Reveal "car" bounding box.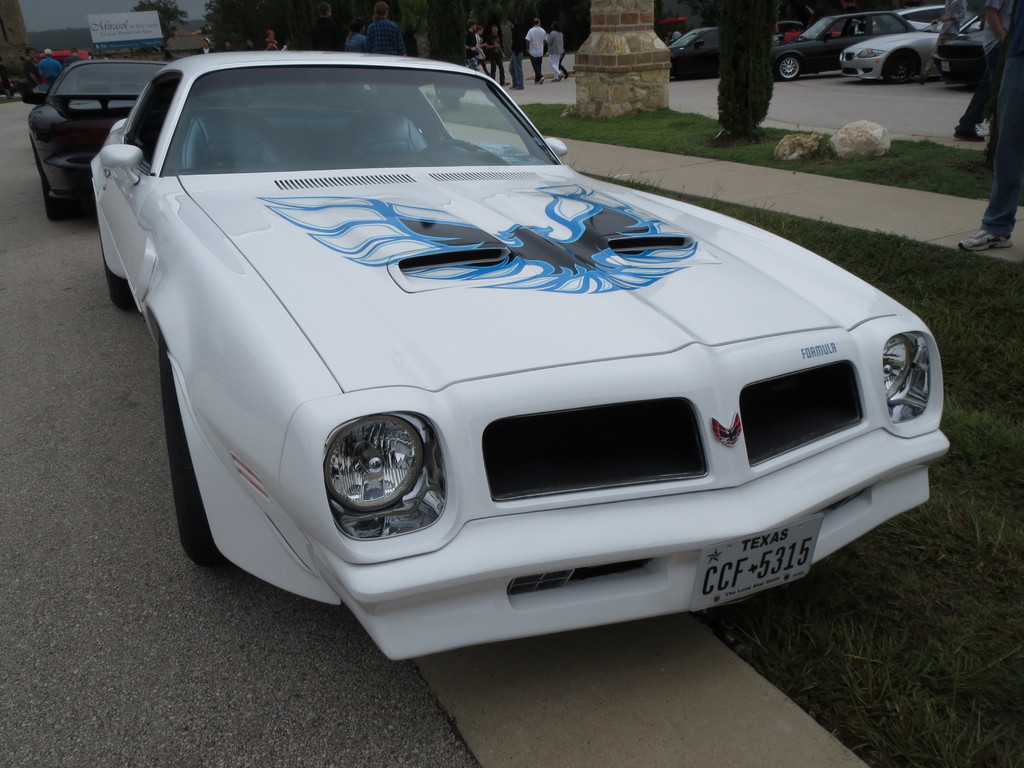
Revealed: box=[895, 4, 945, 29].
